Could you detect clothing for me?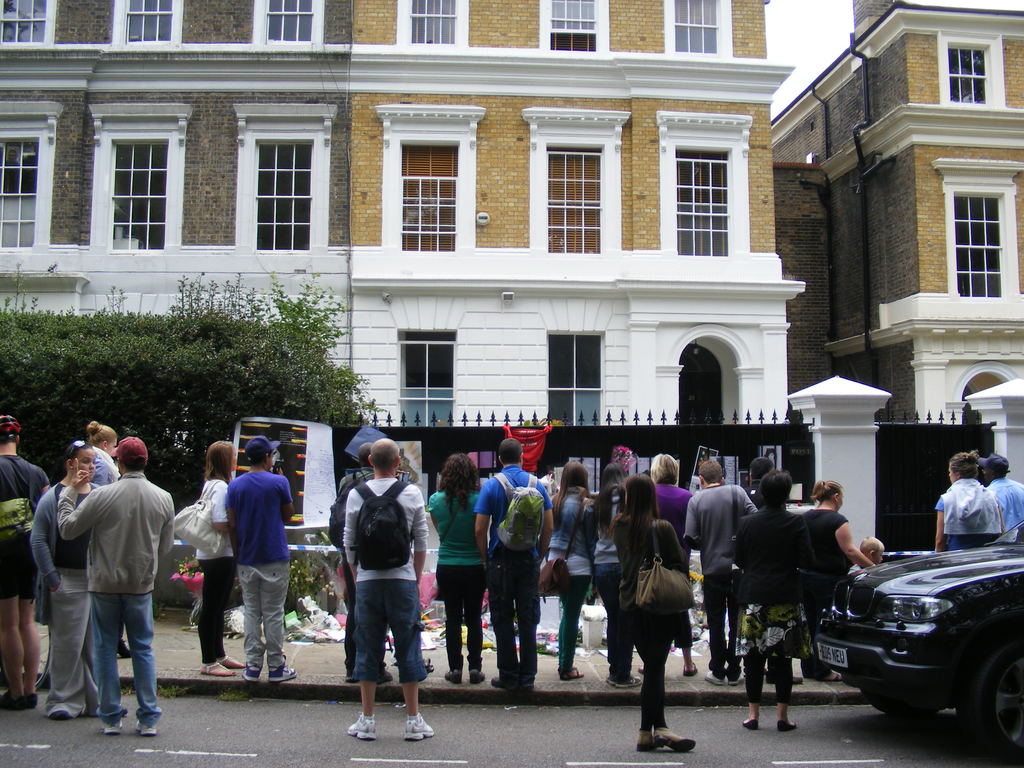
Detection result: 221/463/289/675.
